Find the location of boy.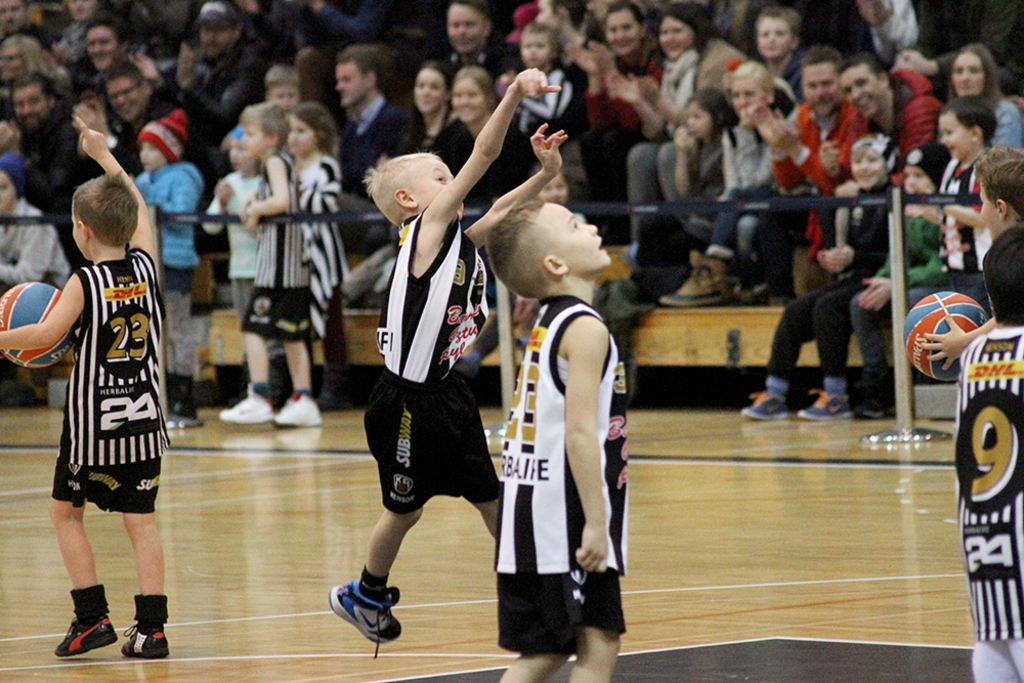
Location: Rect(851, 147, 953, 413).
